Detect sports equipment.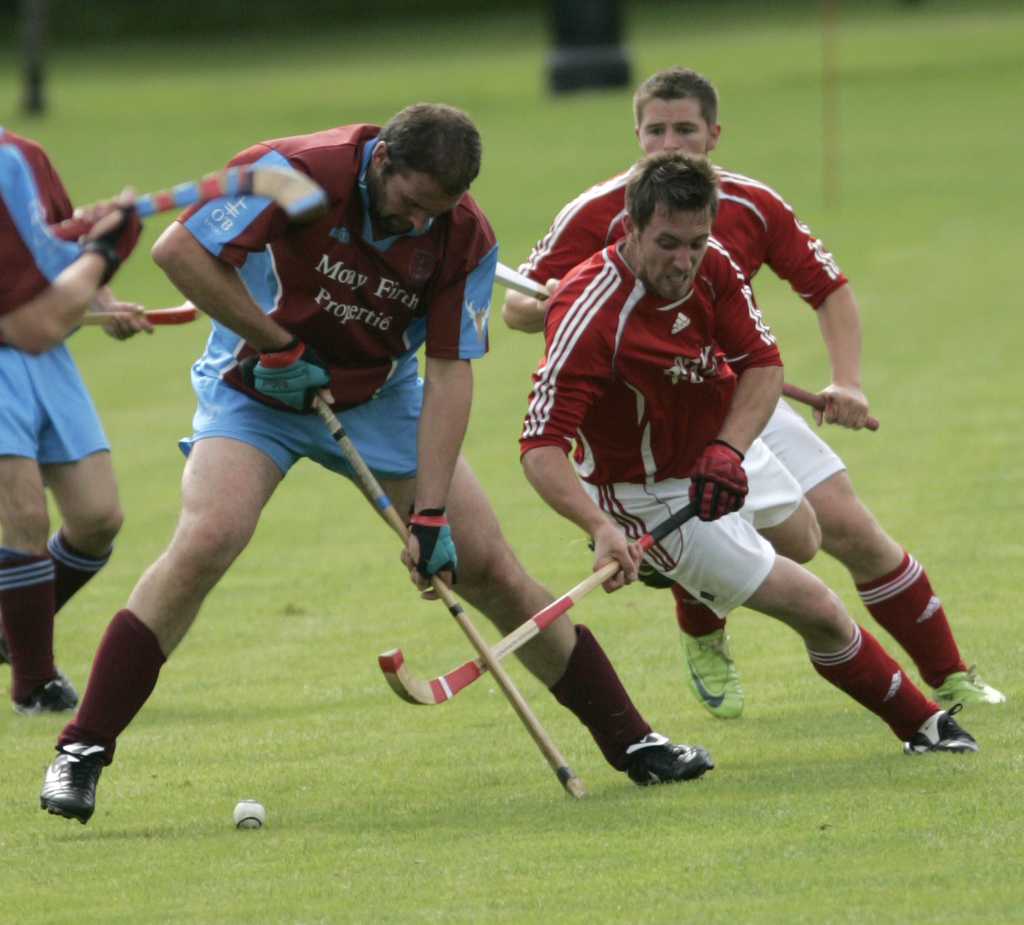
Detected at [231,801,263,828].
